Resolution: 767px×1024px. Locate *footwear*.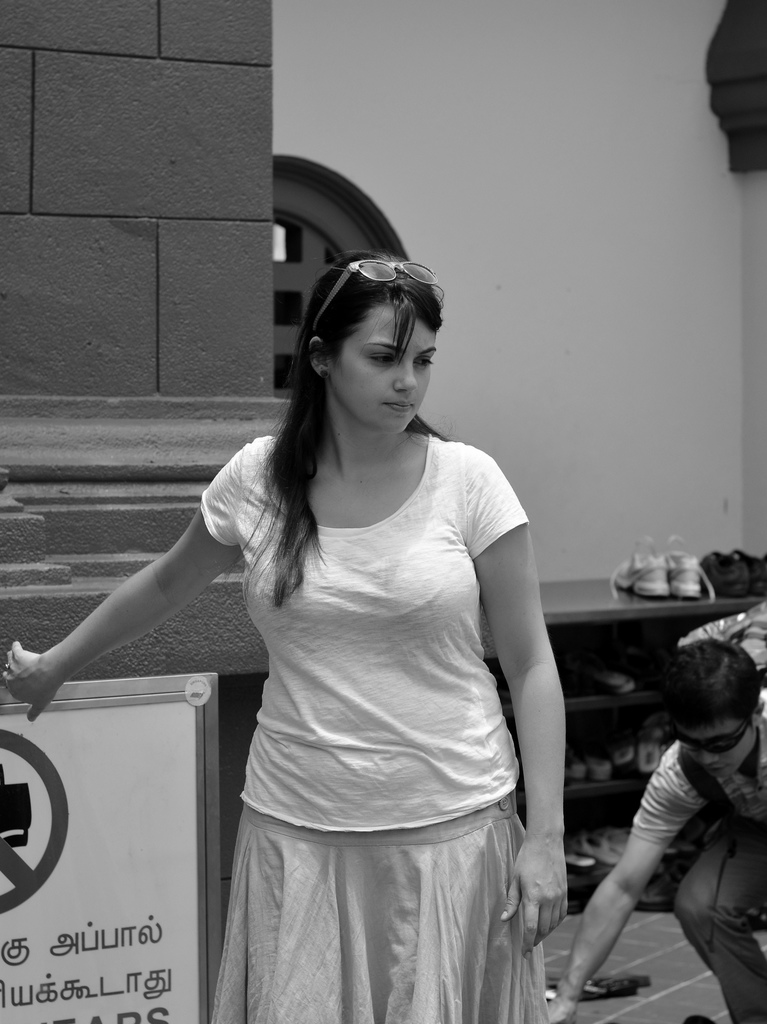
Rect(591, 666, 640, 696).
